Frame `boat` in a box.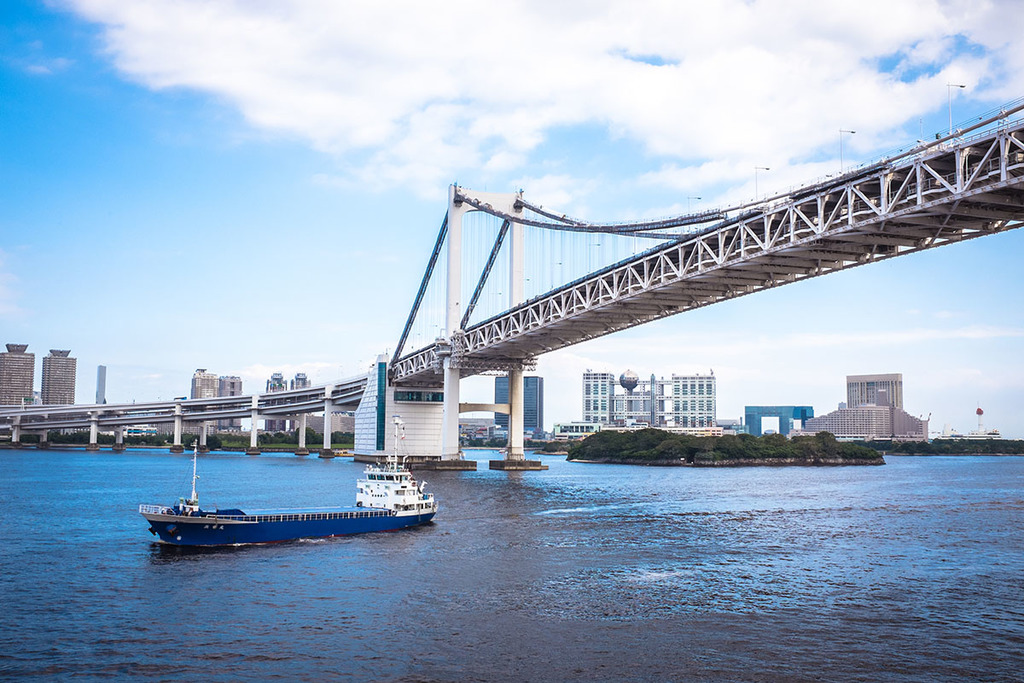
[left=139, top=441, right=432, bottom=551].
